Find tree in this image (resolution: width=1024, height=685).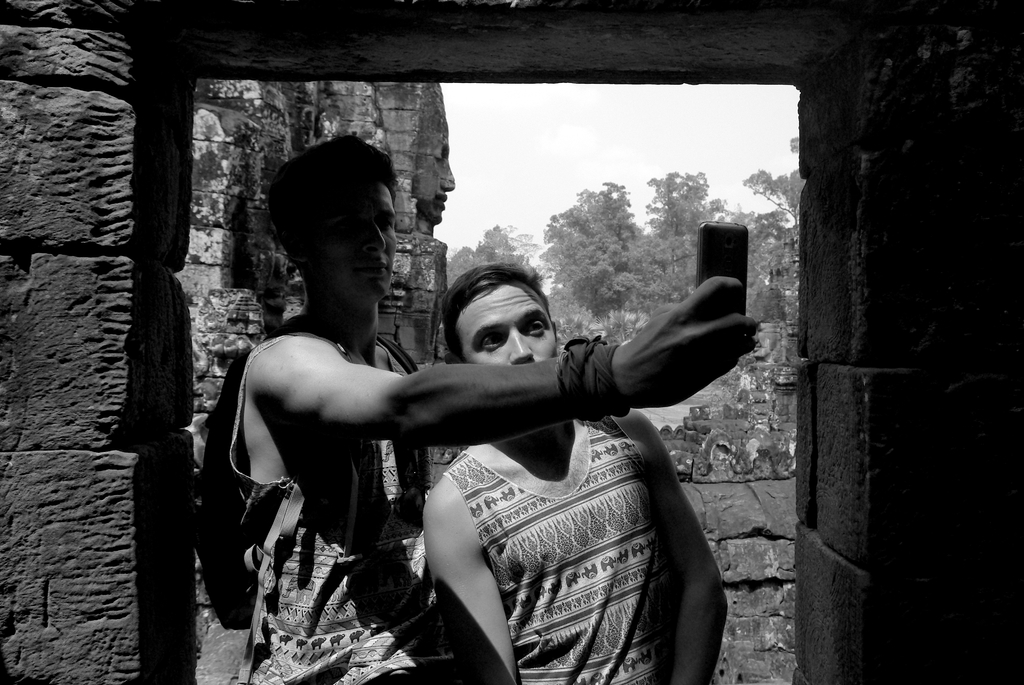
520 163 666 329.
